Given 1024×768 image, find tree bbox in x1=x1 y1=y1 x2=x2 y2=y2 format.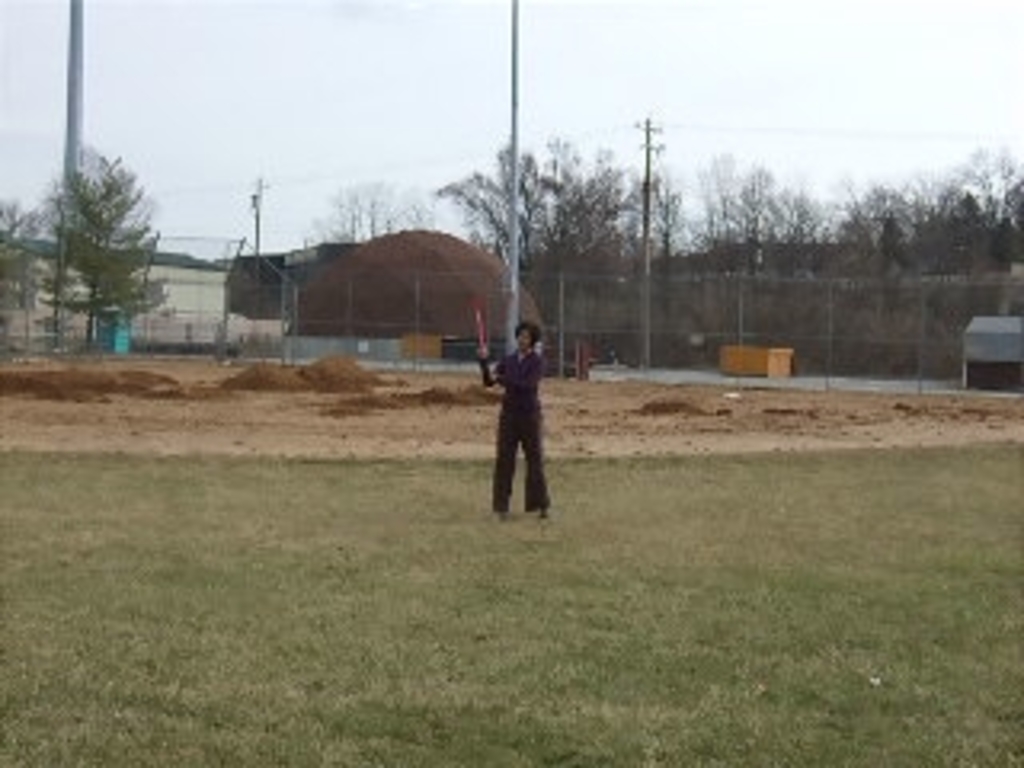
x1=0 y1=192 x2=35 y2=310.
